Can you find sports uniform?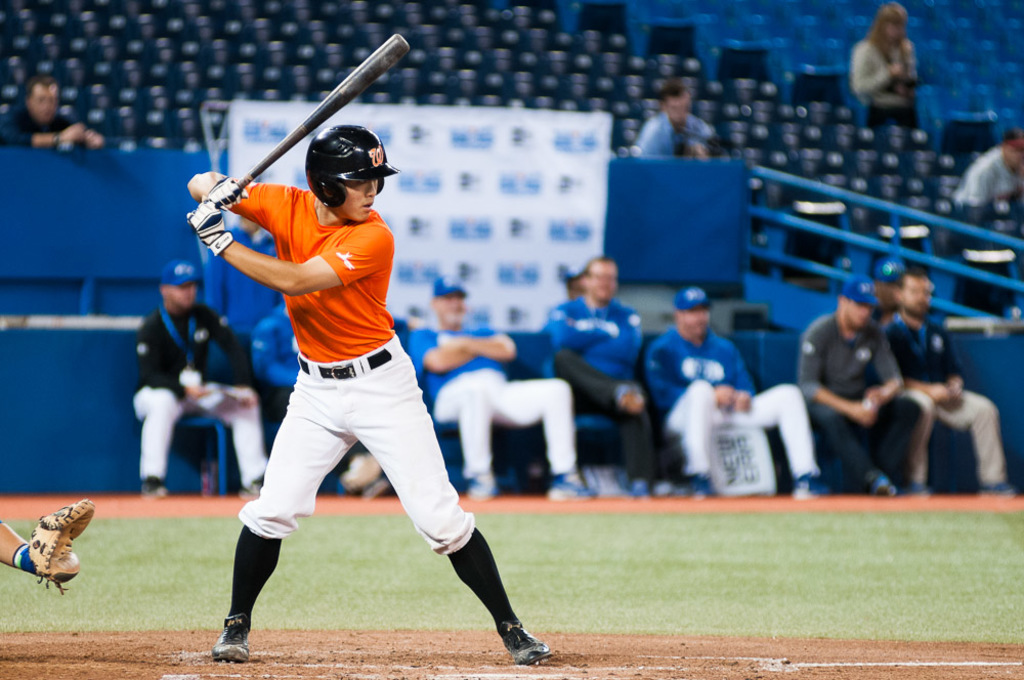
Yes, bounding box: (788, 305, 922, 500).
